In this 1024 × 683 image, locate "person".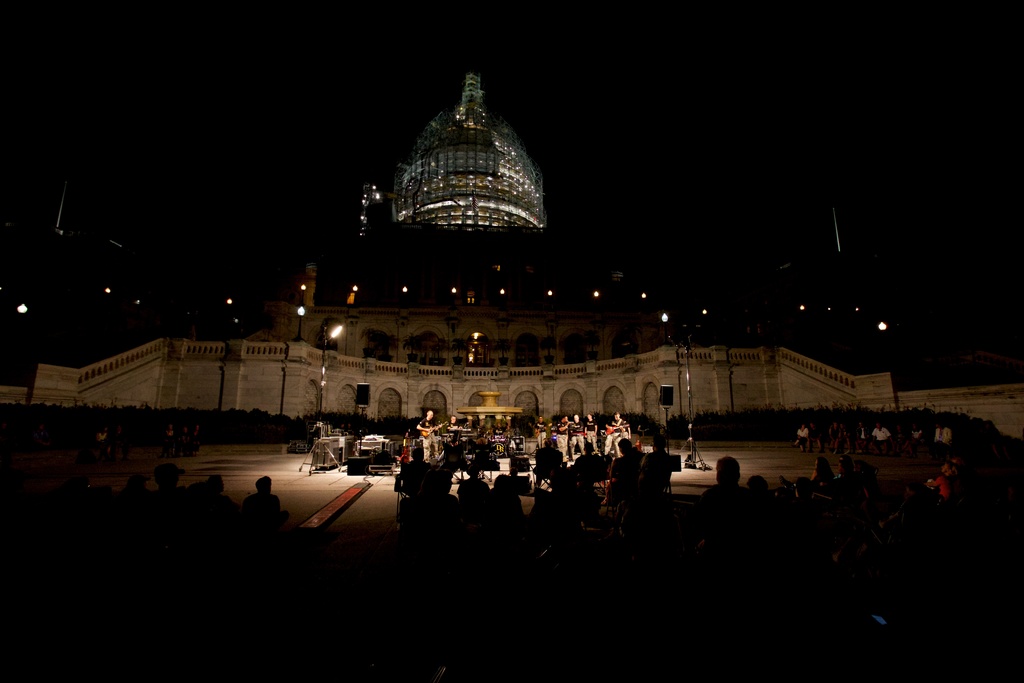
Bounding box: detection(81, 421, 111, 461).
